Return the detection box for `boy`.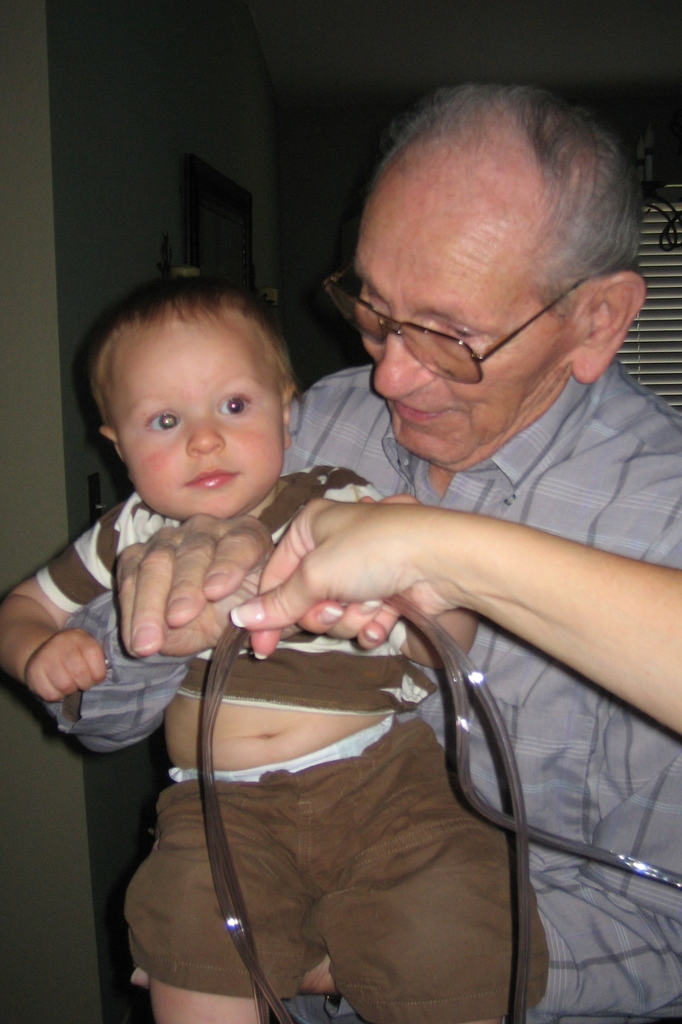
region(82, 217, 554, 981).
